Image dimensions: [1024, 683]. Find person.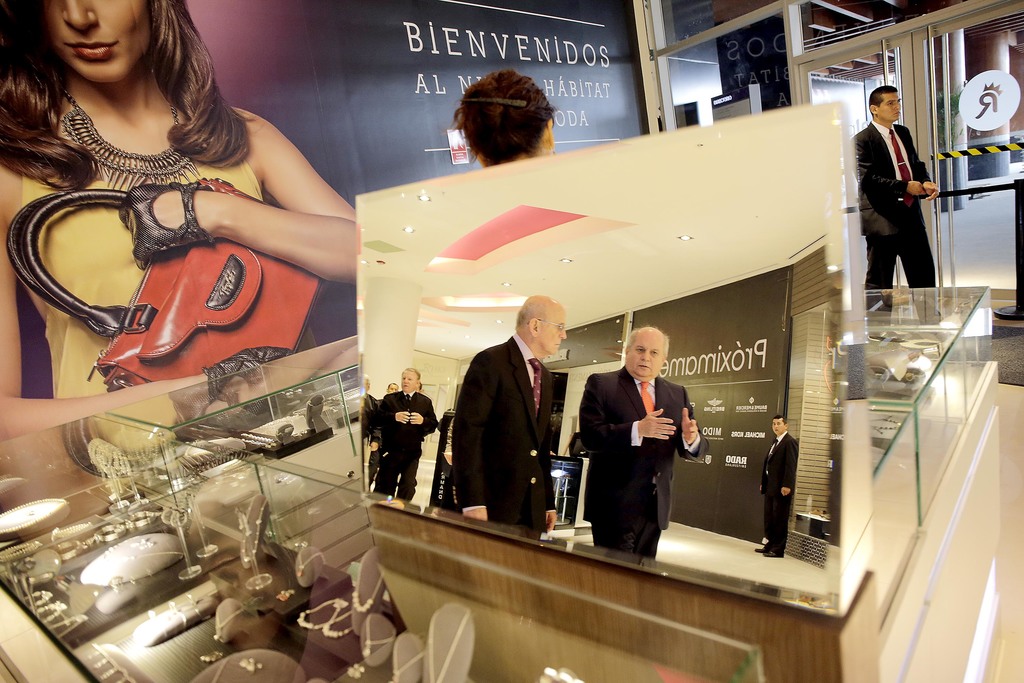
{"x1": 454, "y1": 66, "x2": 557, "y2": 169}.
